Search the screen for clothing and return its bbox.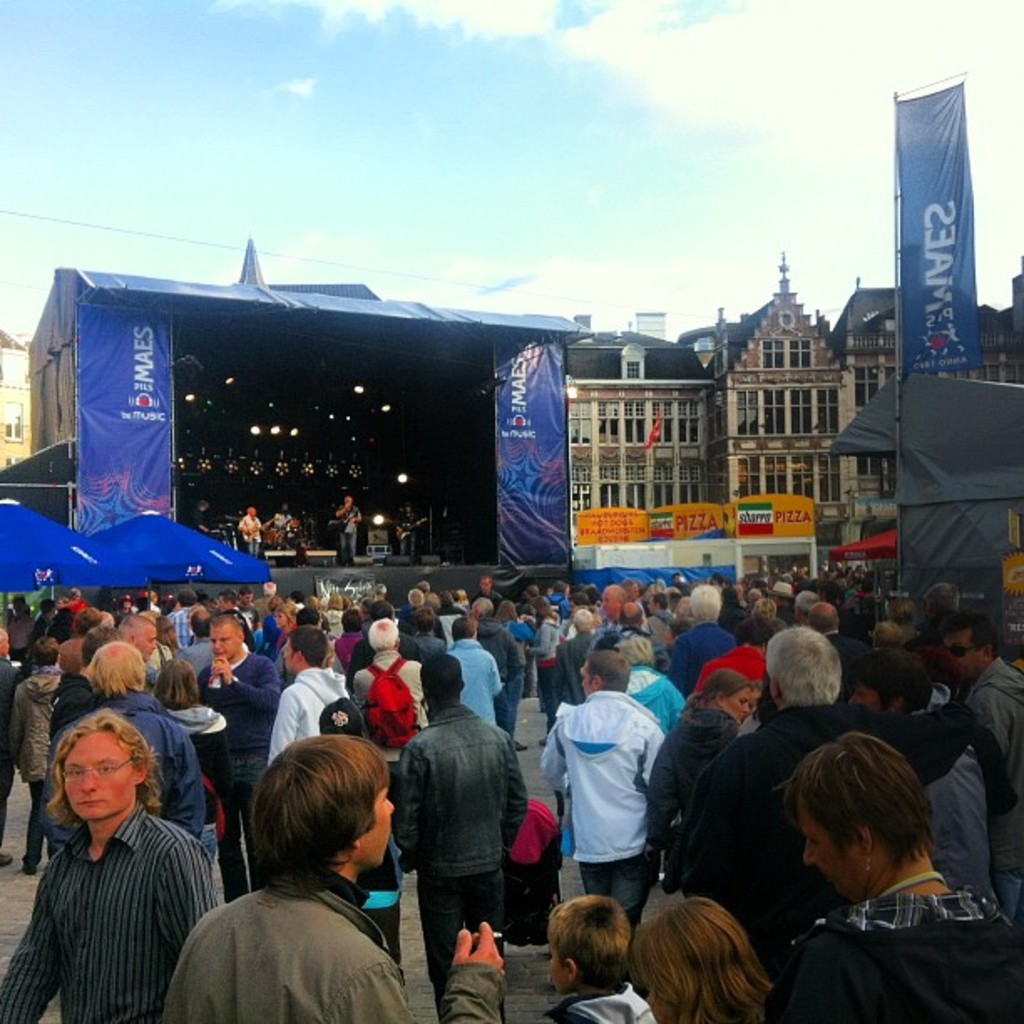
Found: (x1=273, y1=512, x2=288, y2=534).
